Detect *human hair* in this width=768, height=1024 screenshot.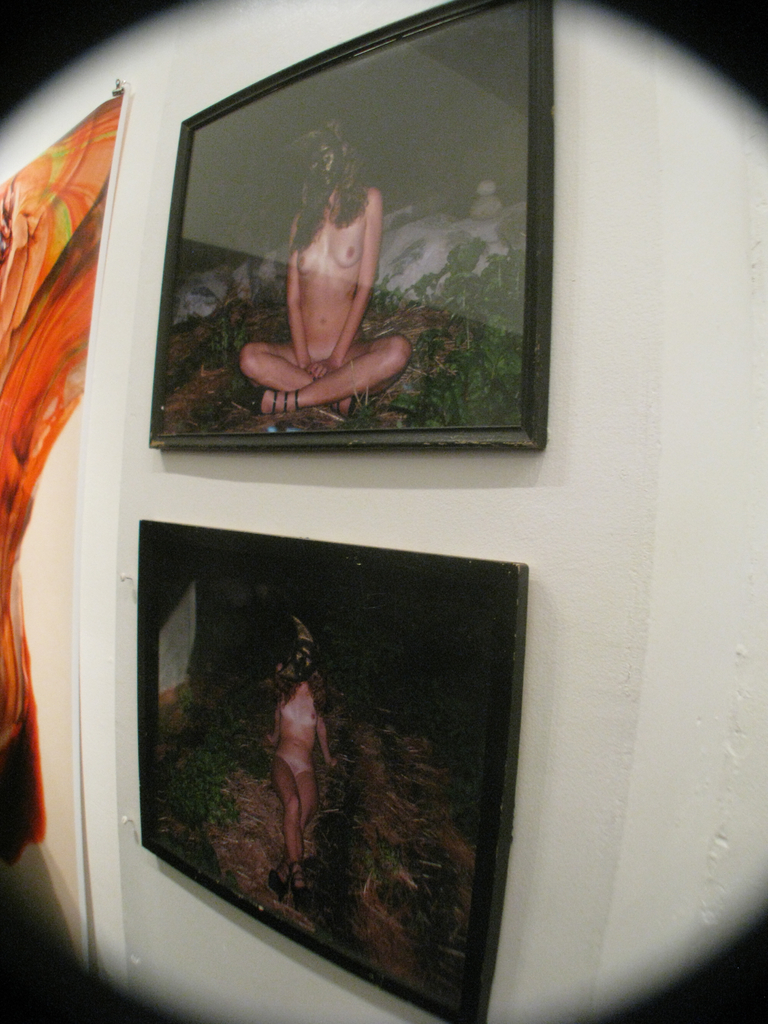
Detection: 288/118/370/255.
